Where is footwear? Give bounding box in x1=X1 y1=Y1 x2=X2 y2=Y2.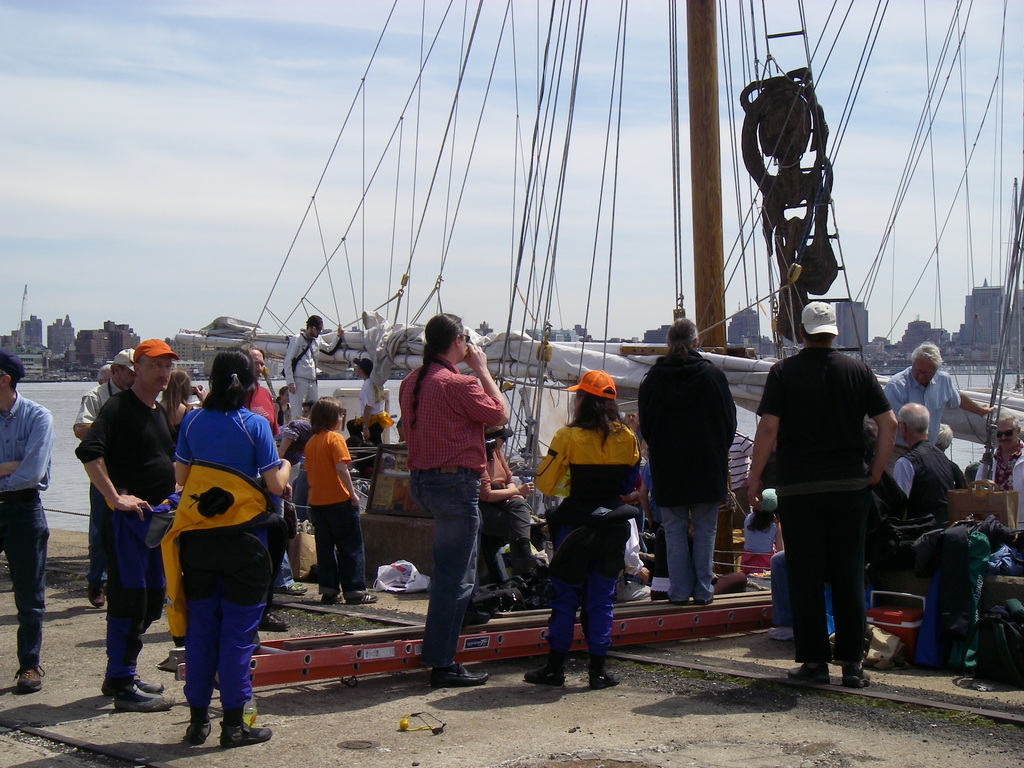
x1=94 y1=675 x2=161 y2=693.
